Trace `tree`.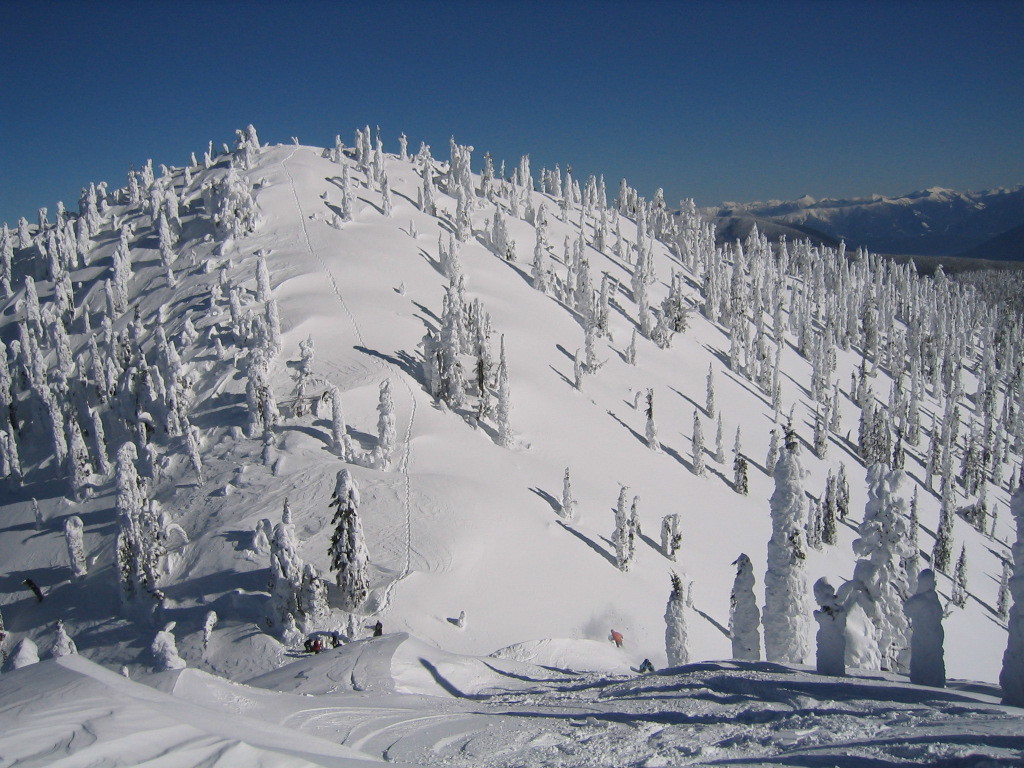
Traced to [x1=116, y1=439, x2=174, y2=614].
